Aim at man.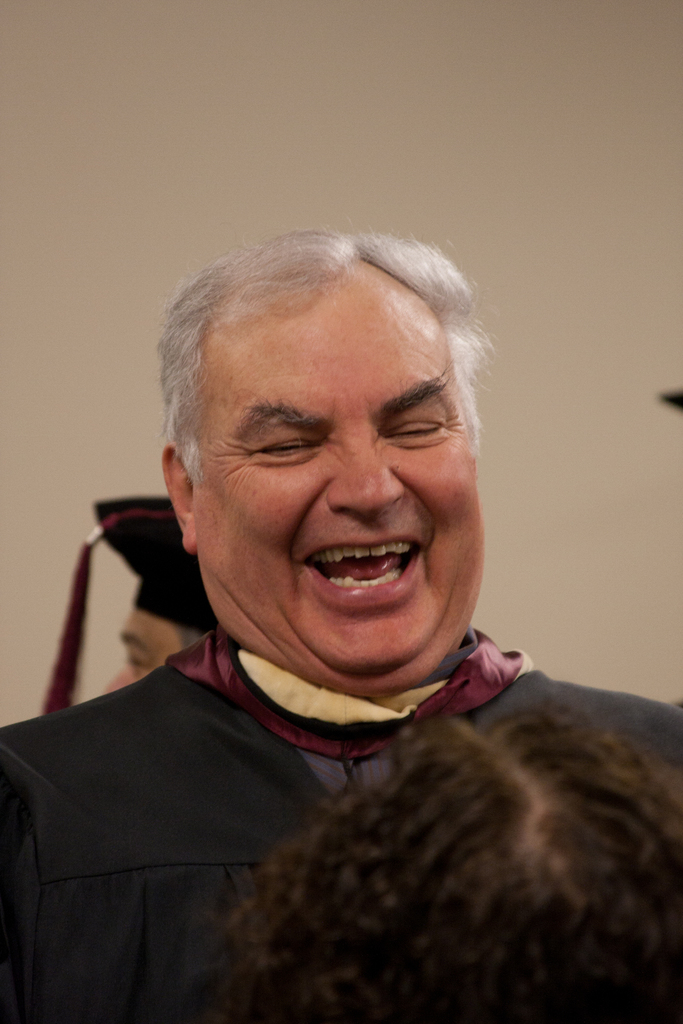
Aimed at l=0, t=226, r=632, b=1014.
